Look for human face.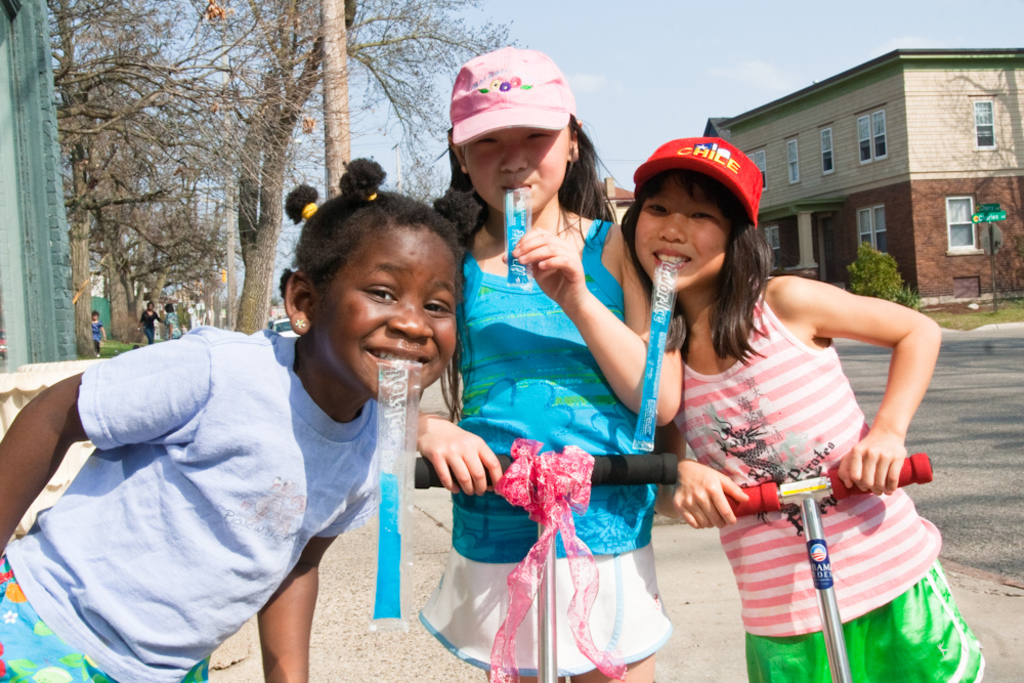
Found: x1=297 y1=203 x2=462 y2=401.
